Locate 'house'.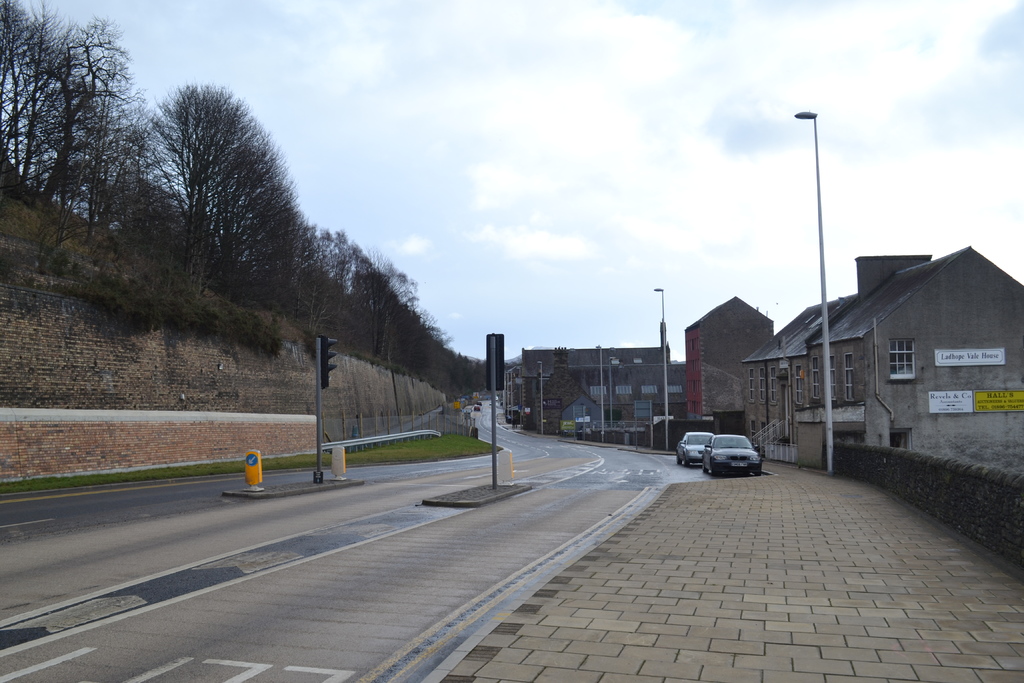
Bounding box: (497, 360, 524, 424).
